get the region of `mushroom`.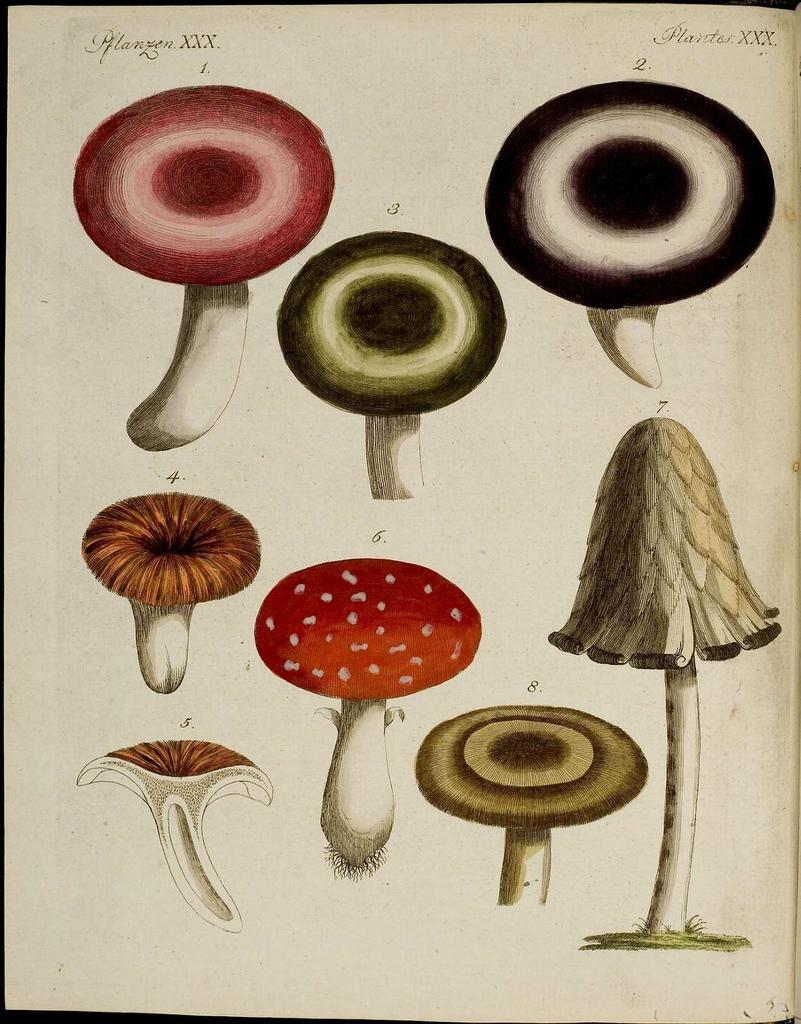
select_region(81, 479, 261, 700).
